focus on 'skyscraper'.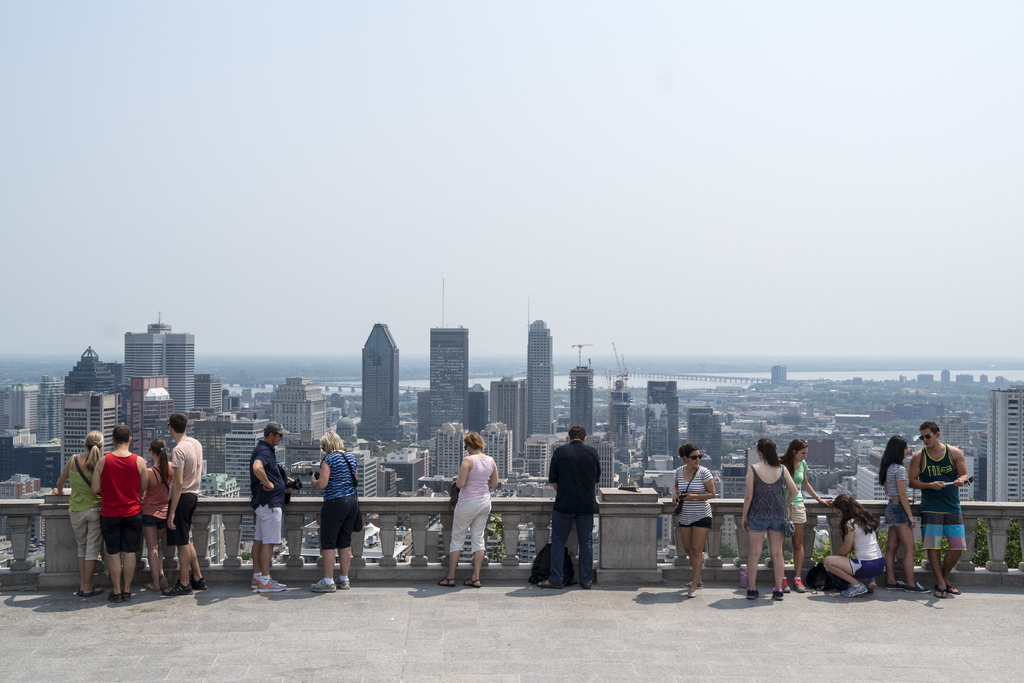
Focused at 804 425 884 506.
